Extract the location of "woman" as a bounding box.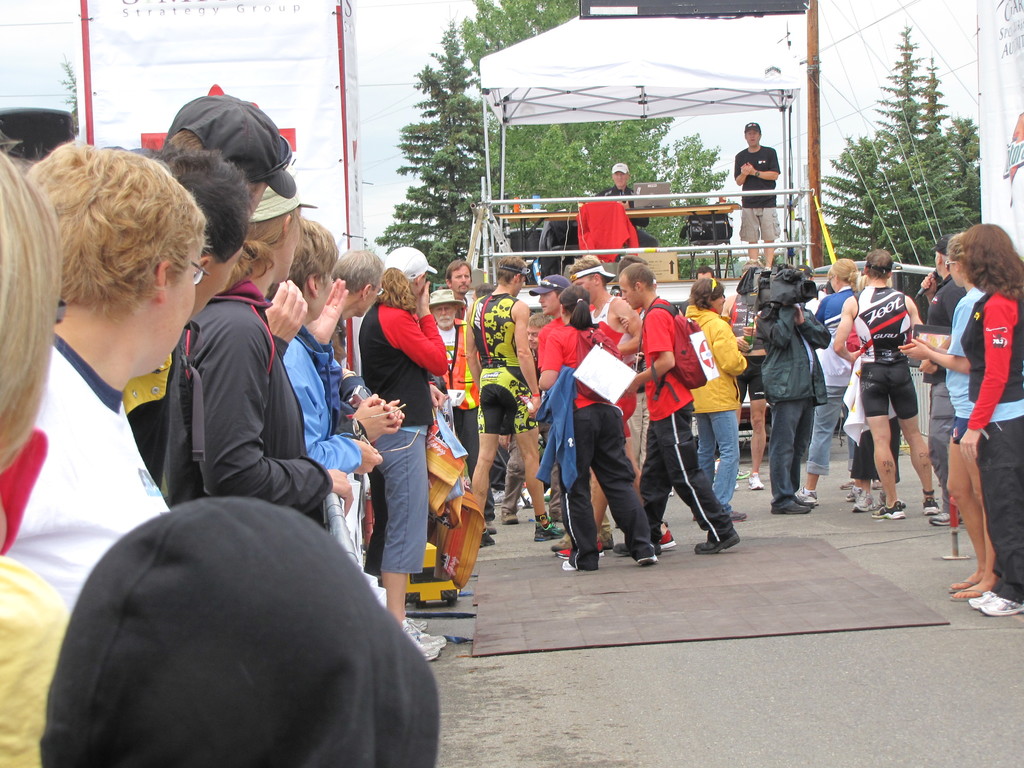
l=893, t=229, r=988, b=602.
